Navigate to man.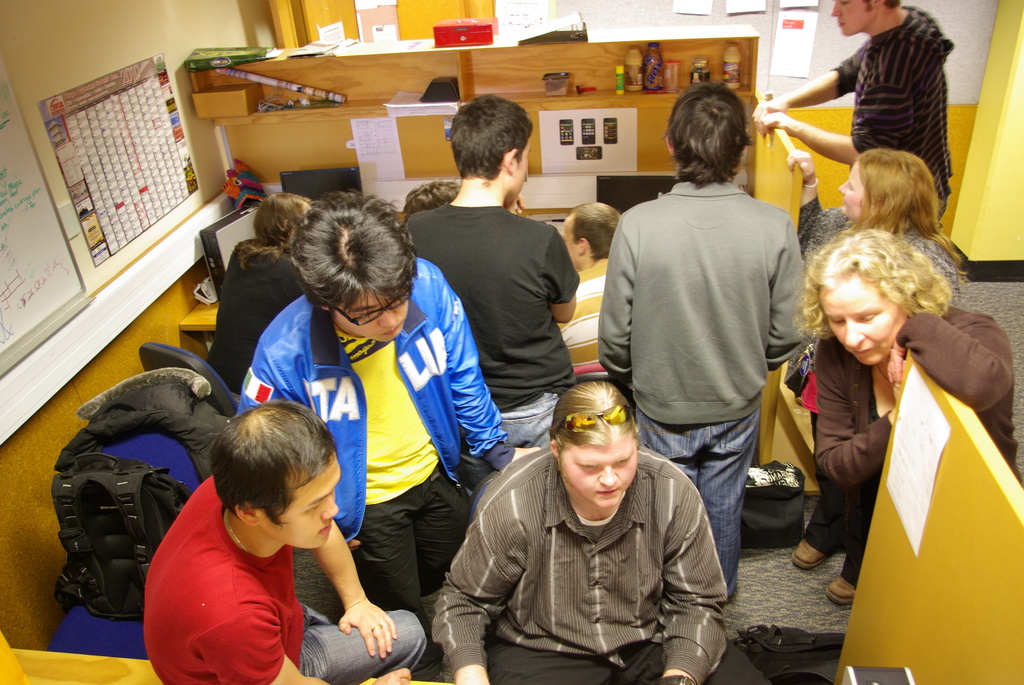
Navigation target: 595:84:810:599.
